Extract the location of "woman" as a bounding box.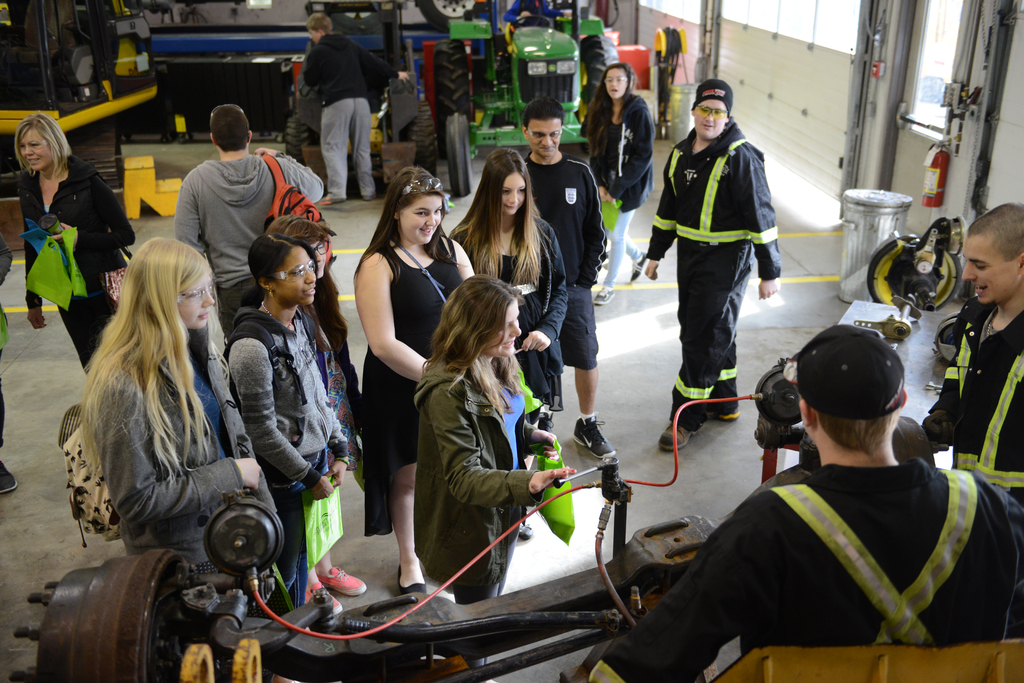
346:163:477:595.
